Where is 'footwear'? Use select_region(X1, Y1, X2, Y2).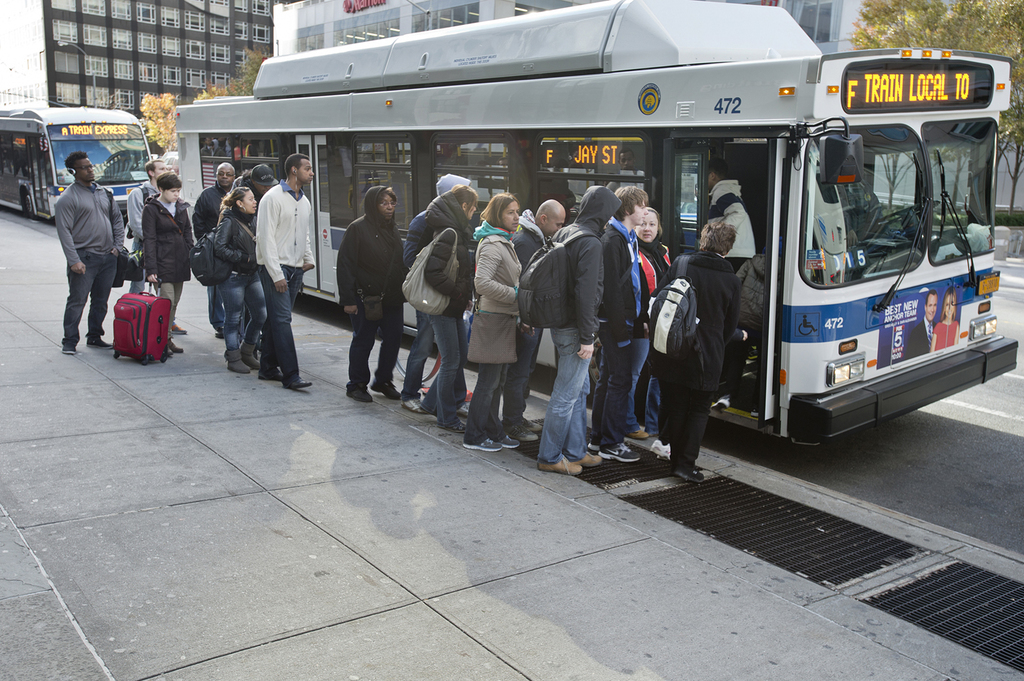
select_region(213, 328, 225, 343).
